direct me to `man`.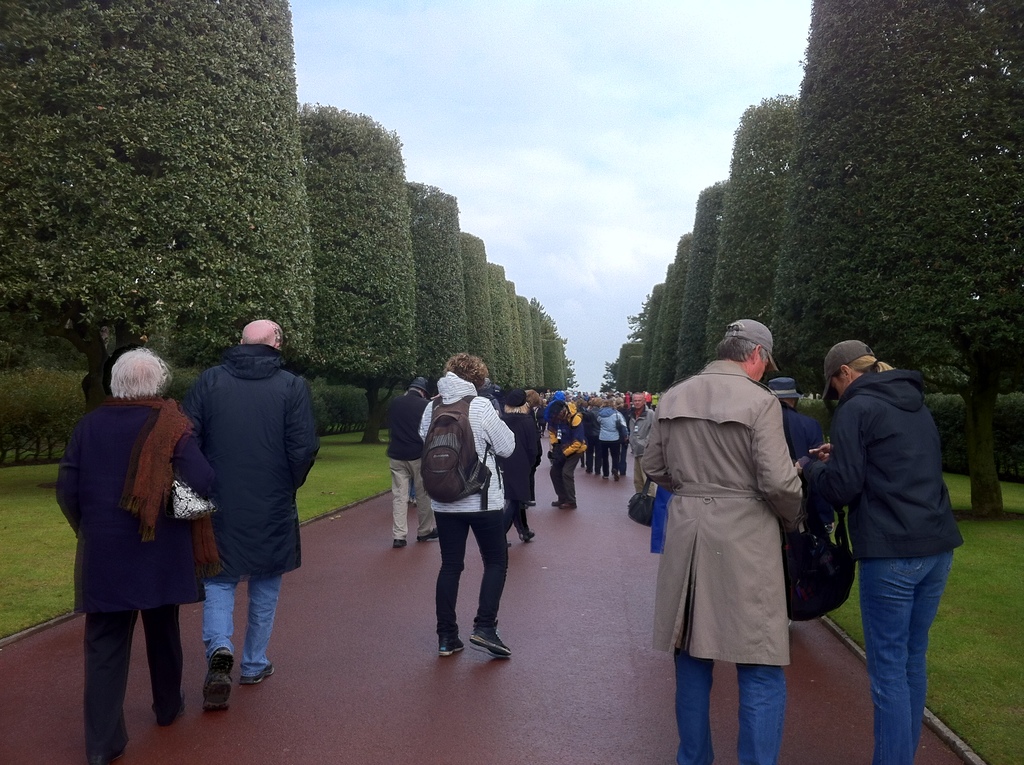
Direction: x1=652 y1=316 x2=809 y2=764.
